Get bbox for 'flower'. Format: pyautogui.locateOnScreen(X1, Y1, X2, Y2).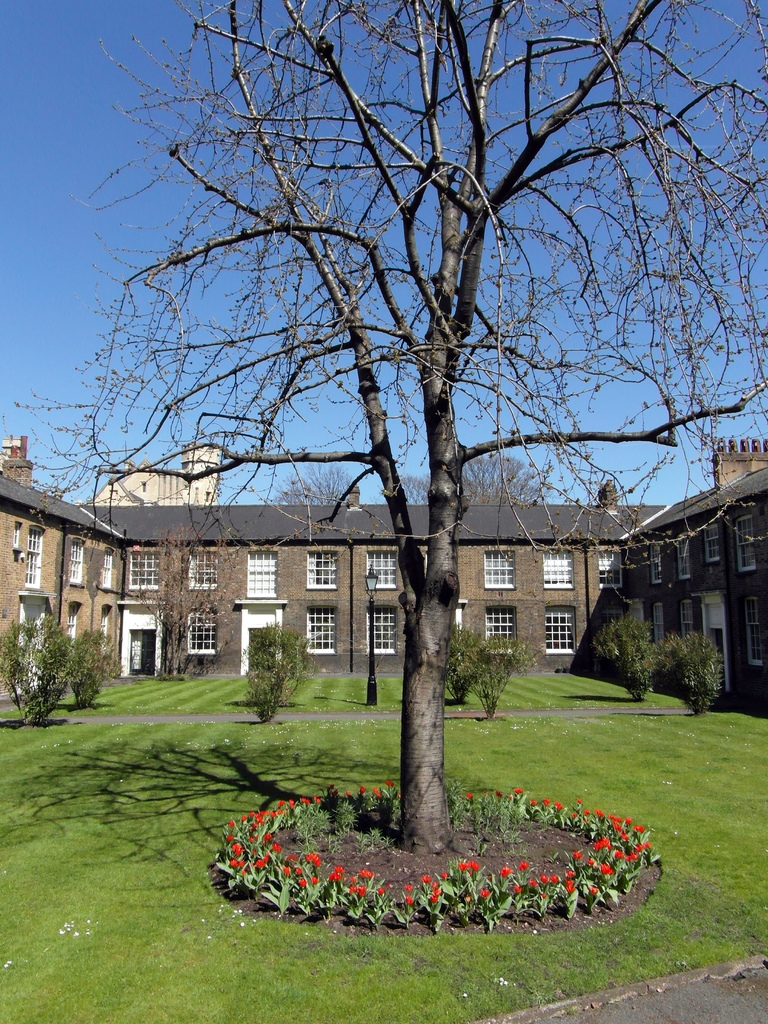
pyautogui.locateOnScreen(359, 869, 375, 879).
